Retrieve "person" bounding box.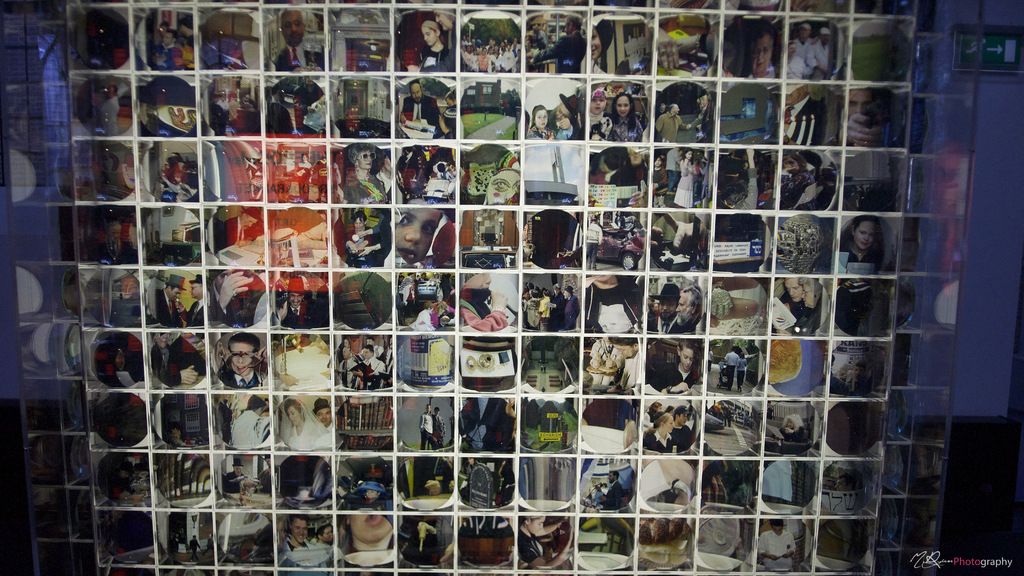
Bounding box: <box>351,211,394,269</box>.
